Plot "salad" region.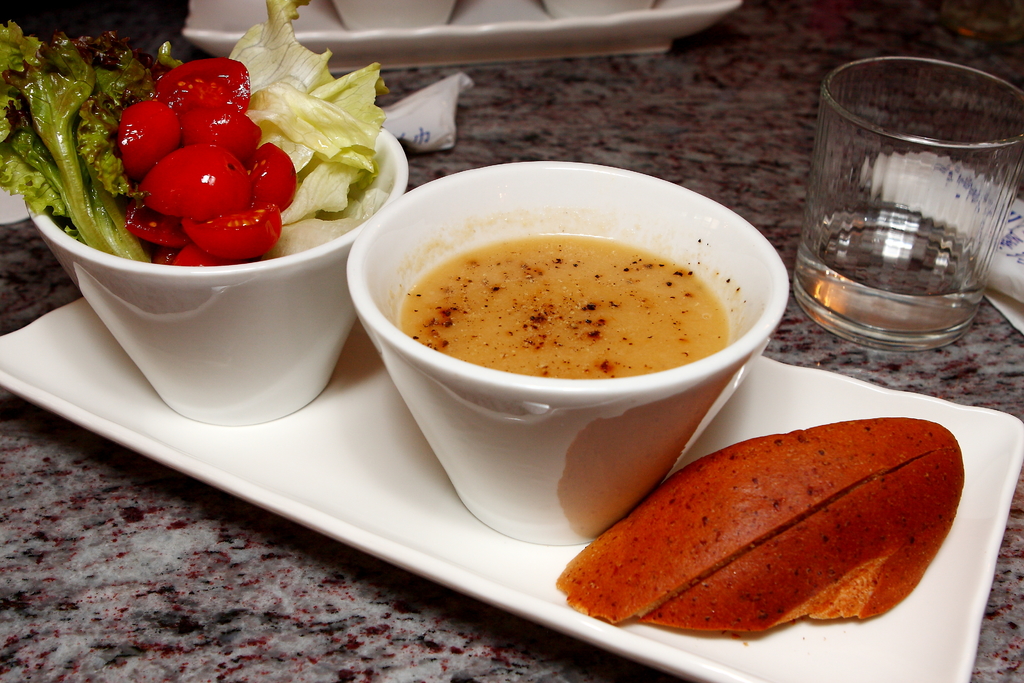
Plotted at region(0, 0, 412, 276).
